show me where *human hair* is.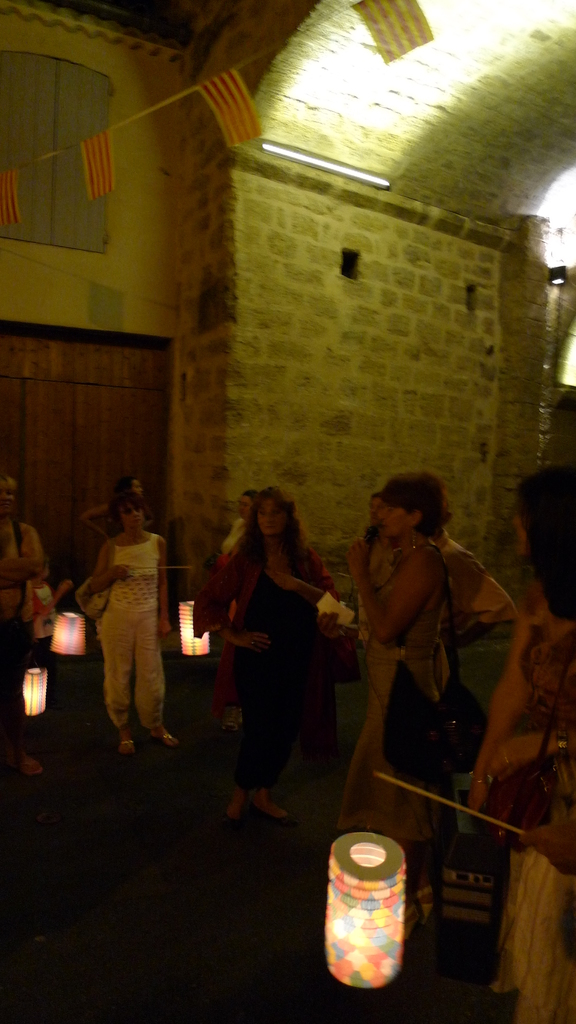
*human hair* is at 245 482 303 577.
